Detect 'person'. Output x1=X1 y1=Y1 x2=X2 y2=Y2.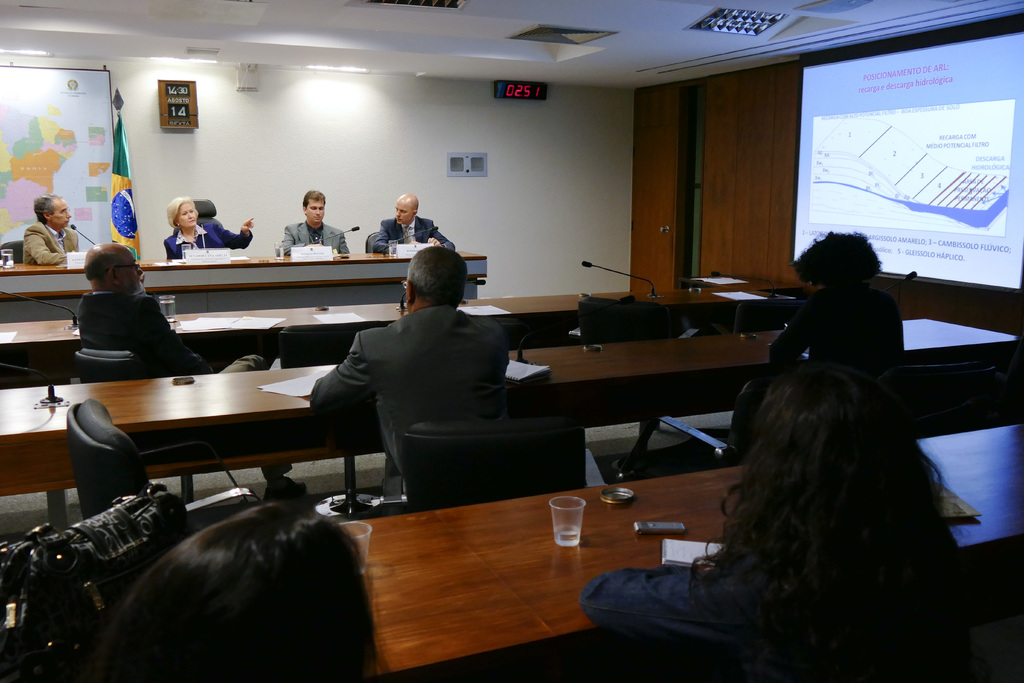
x1=19 y1=189 x2=81 y2=268.
